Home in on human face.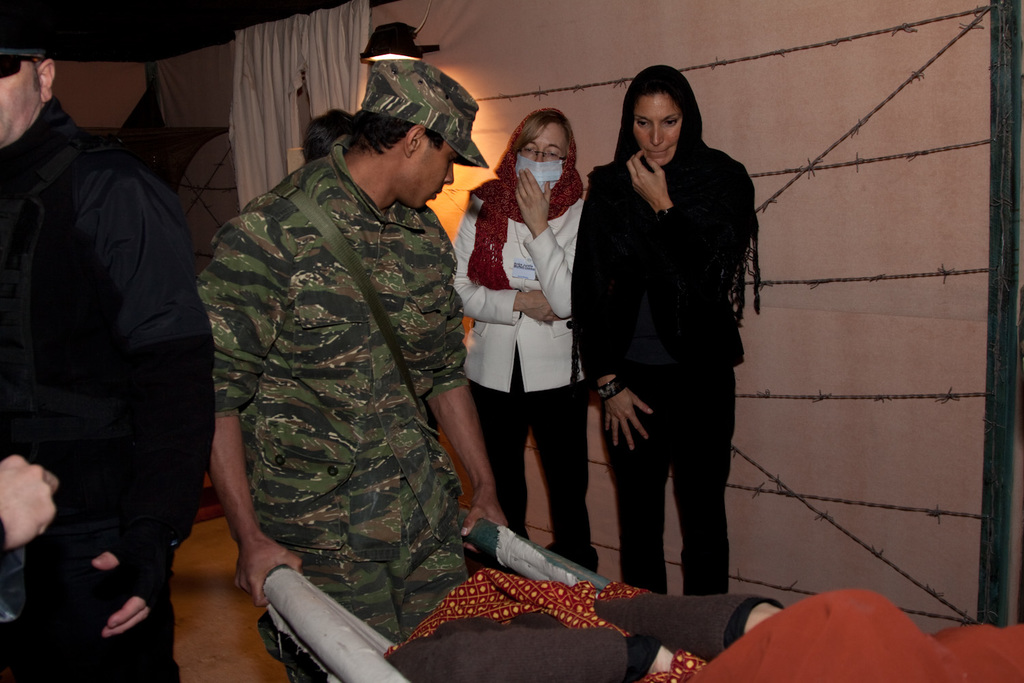
Homed in at region(517, 120, 567, 167).
